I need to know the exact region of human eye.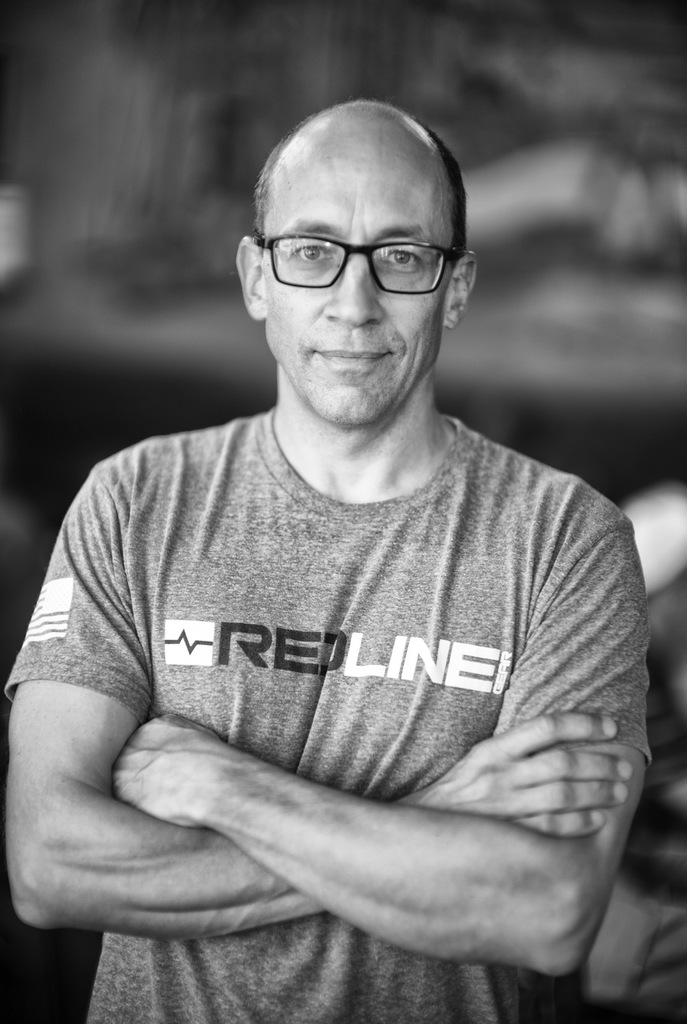
Region: [left=379, top=246, right=425, bottom=267].
